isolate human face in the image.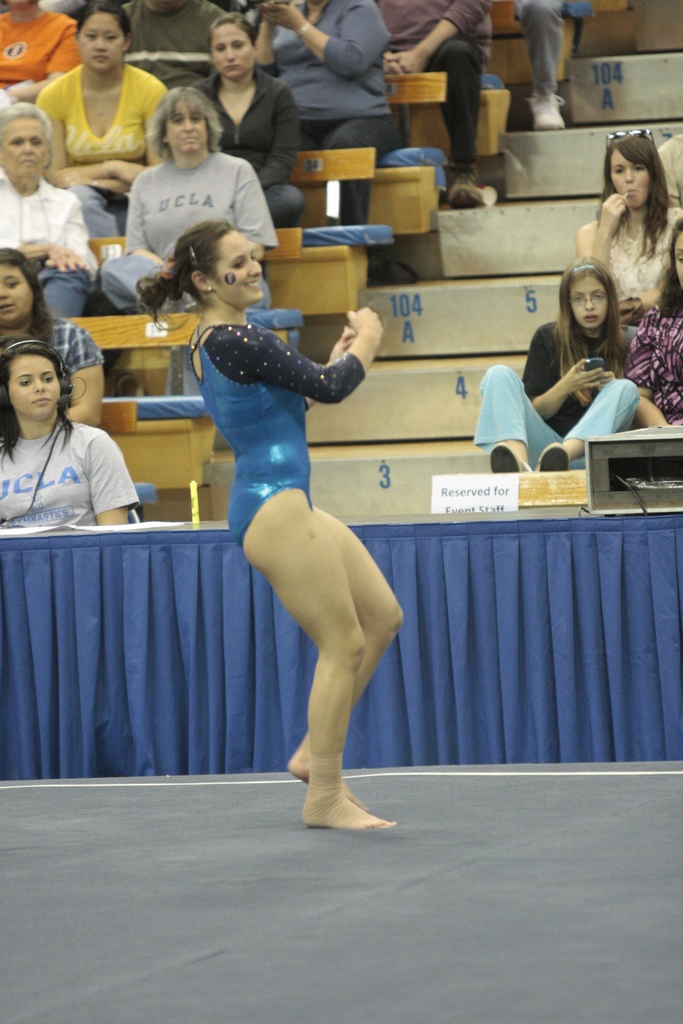
Isolated region: (571, 275, 608, 328).
